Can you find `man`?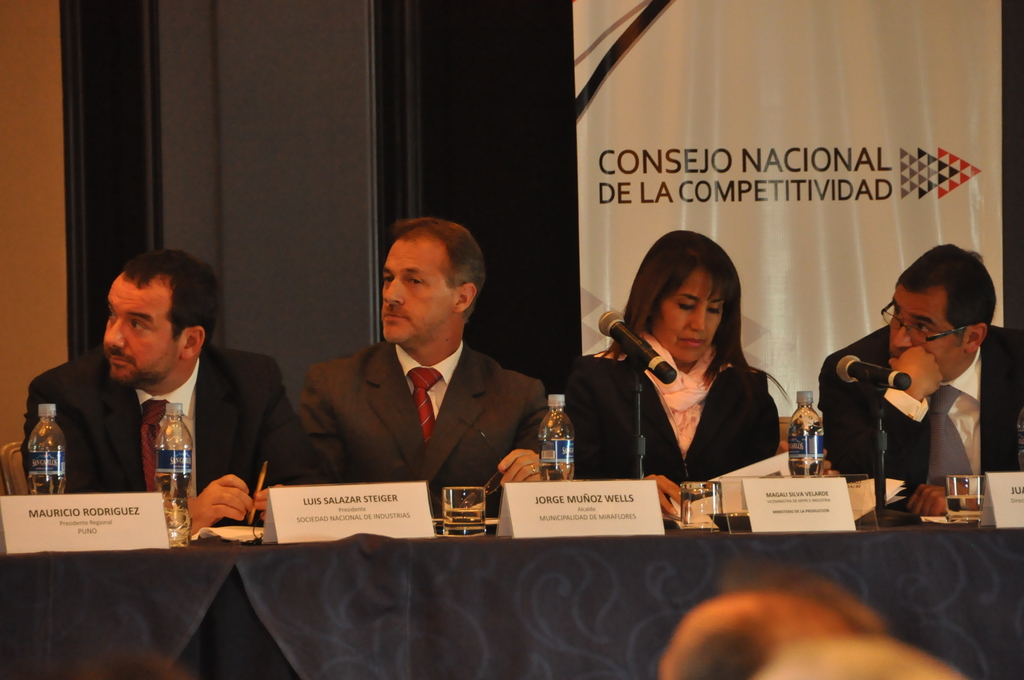
Yes, bounding box: {"left": 810, "top": 242, "right": 1023, "bottom": 531}.
